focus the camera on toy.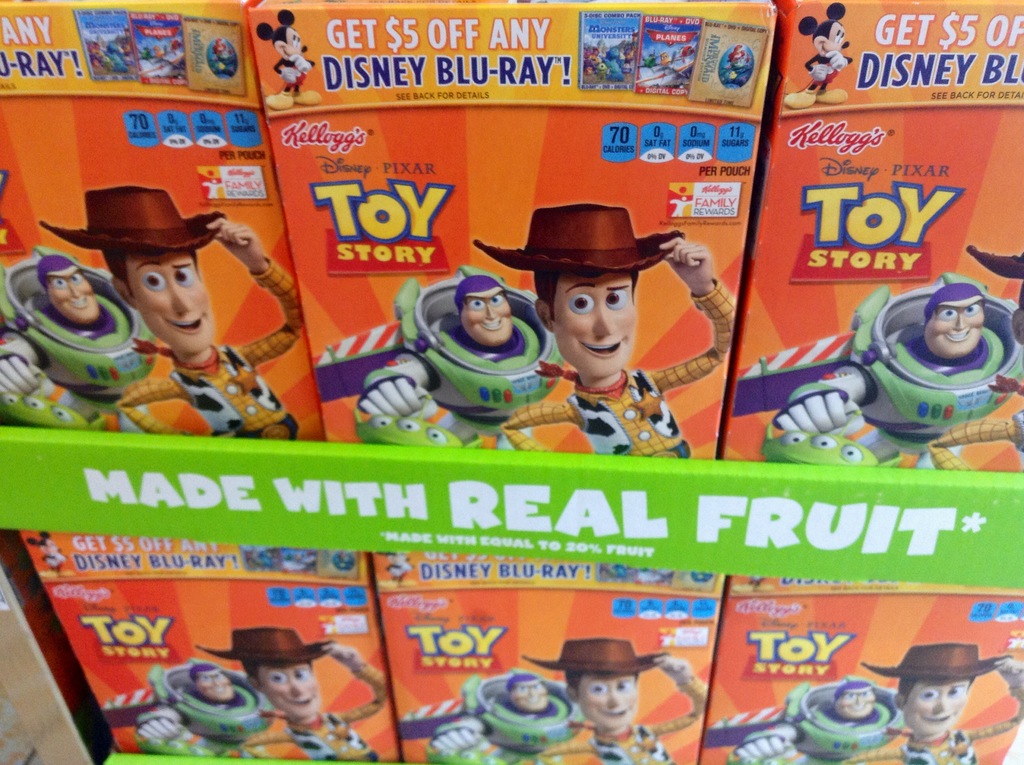
Focus region: BBox(721, 677, 910, 764).
